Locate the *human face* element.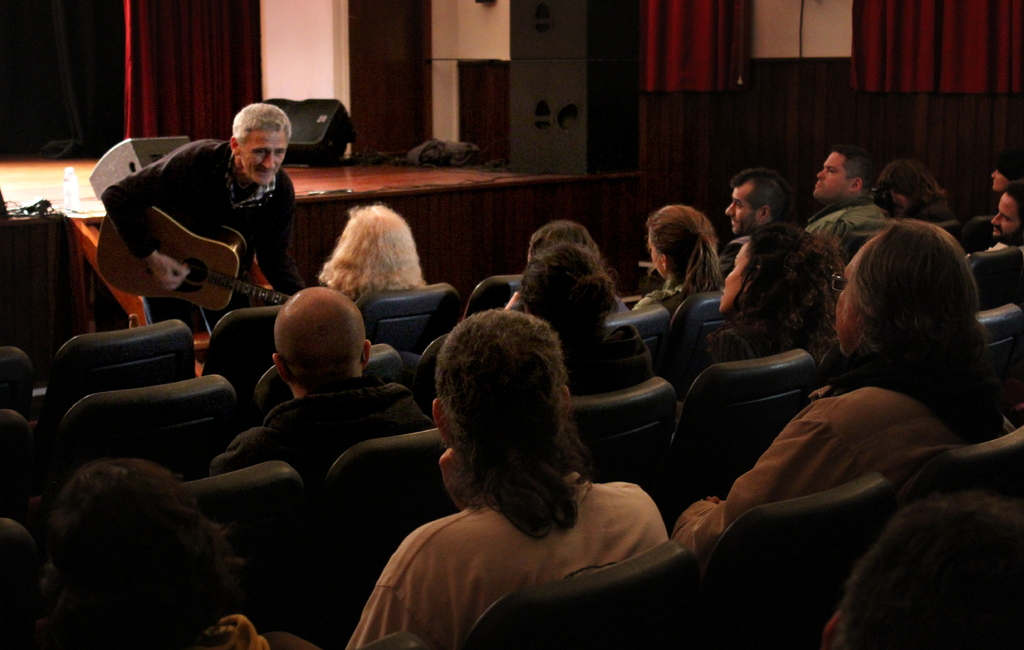
Element bbox: (836, 254, 855, 351).
